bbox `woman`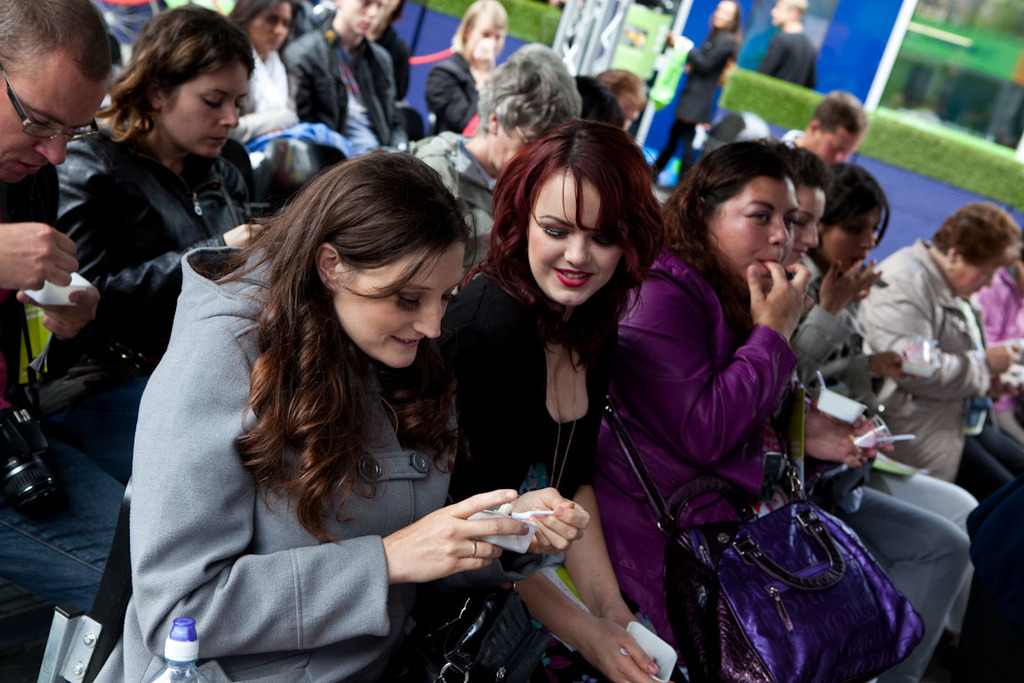
bbox=(778, 148, 924, 682)
